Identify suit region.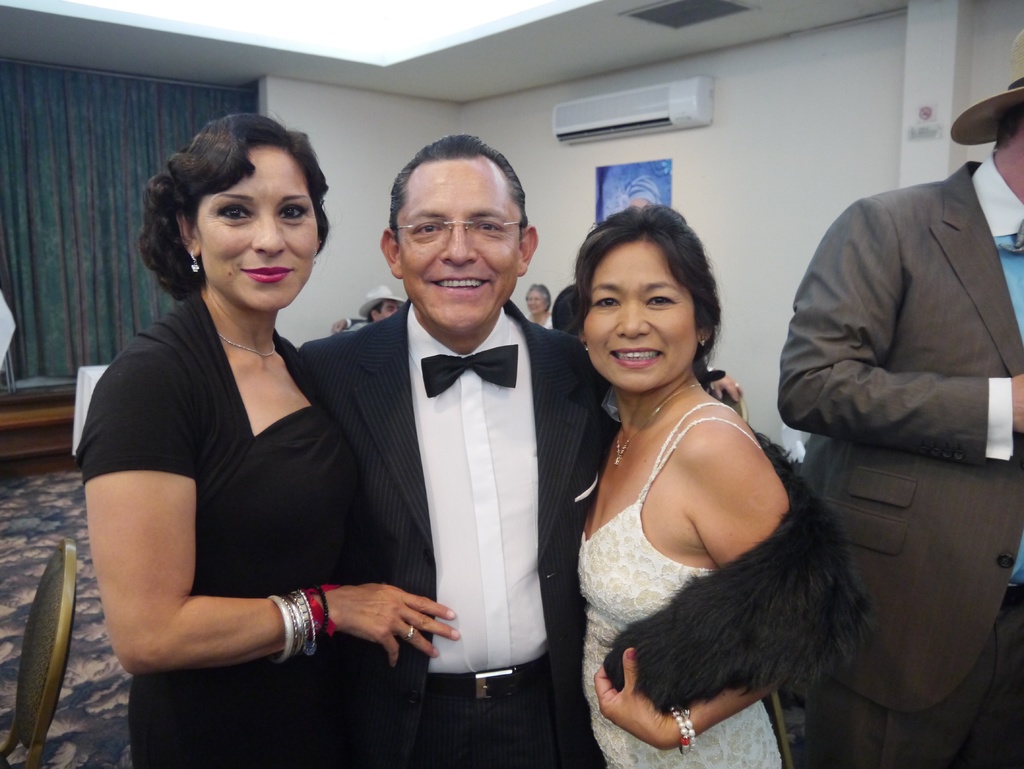
Region: (left=775, top=151, right=1023, bottom=768).
